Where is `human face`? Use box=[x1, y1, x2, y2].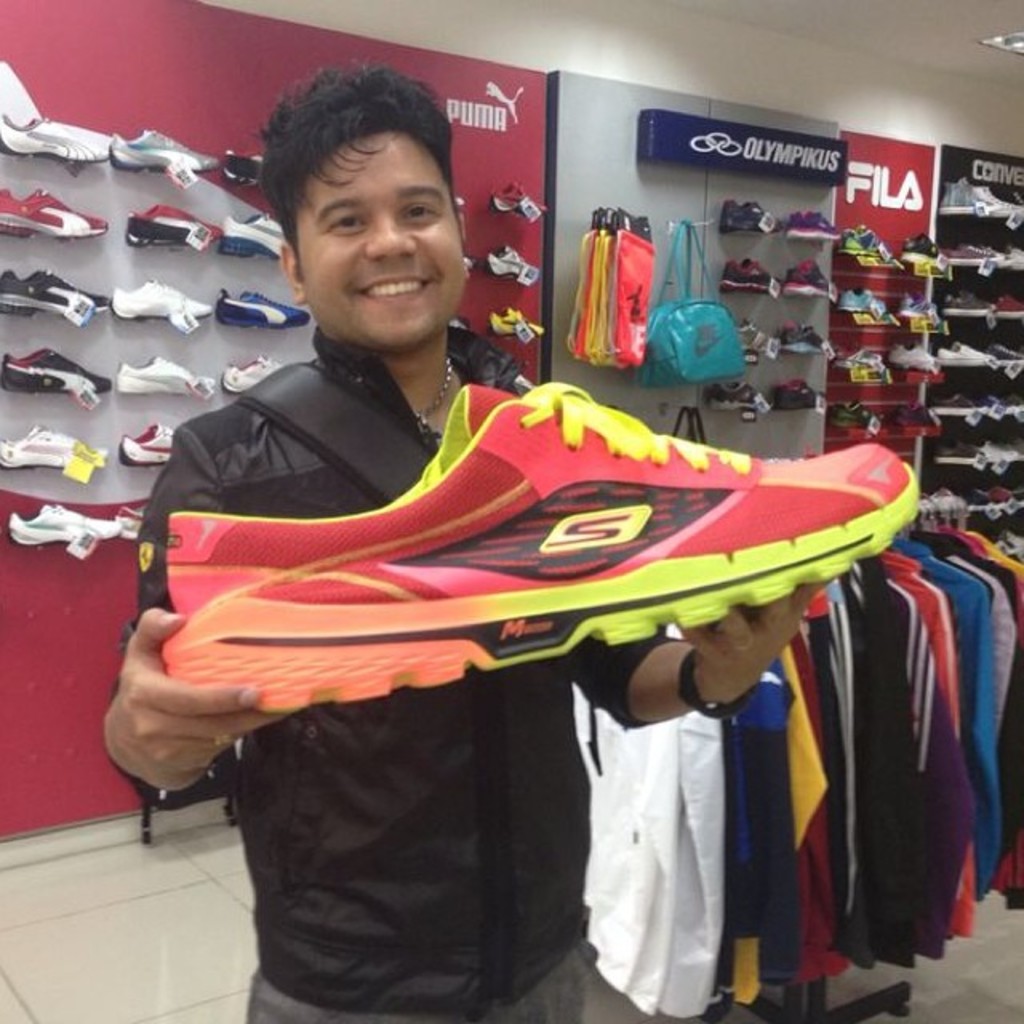
box=[299, 131, 466, 341].
